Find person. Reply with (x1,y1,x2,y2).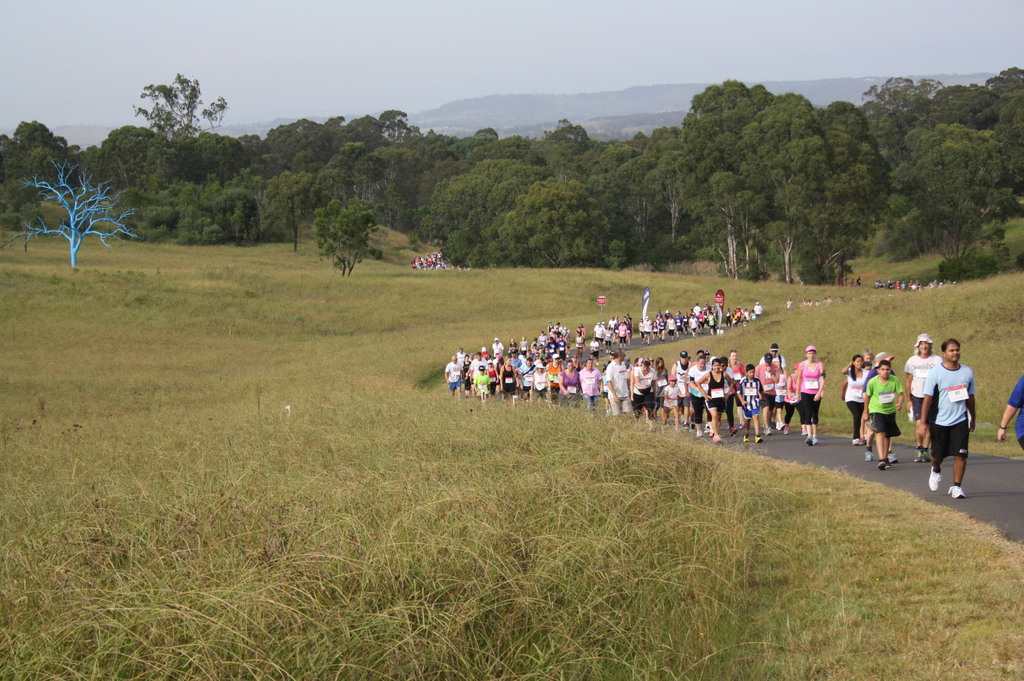
(792,342,826,444).
